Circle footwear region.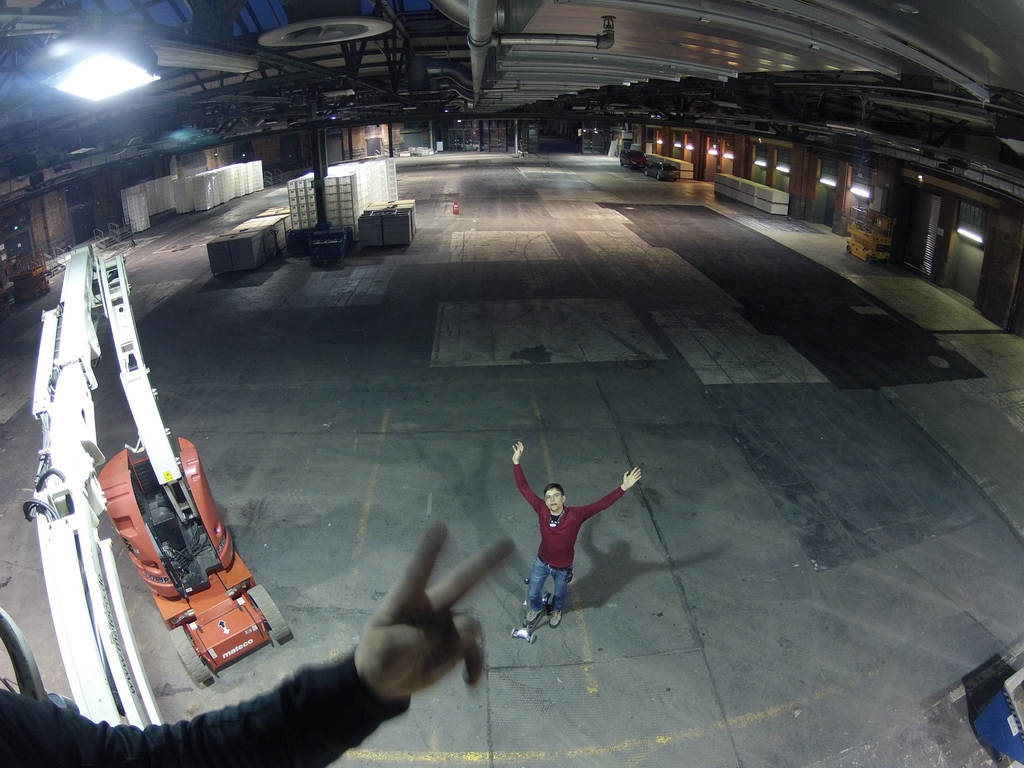
Region: x1=524 y1=607 x2=543 y2=622.
